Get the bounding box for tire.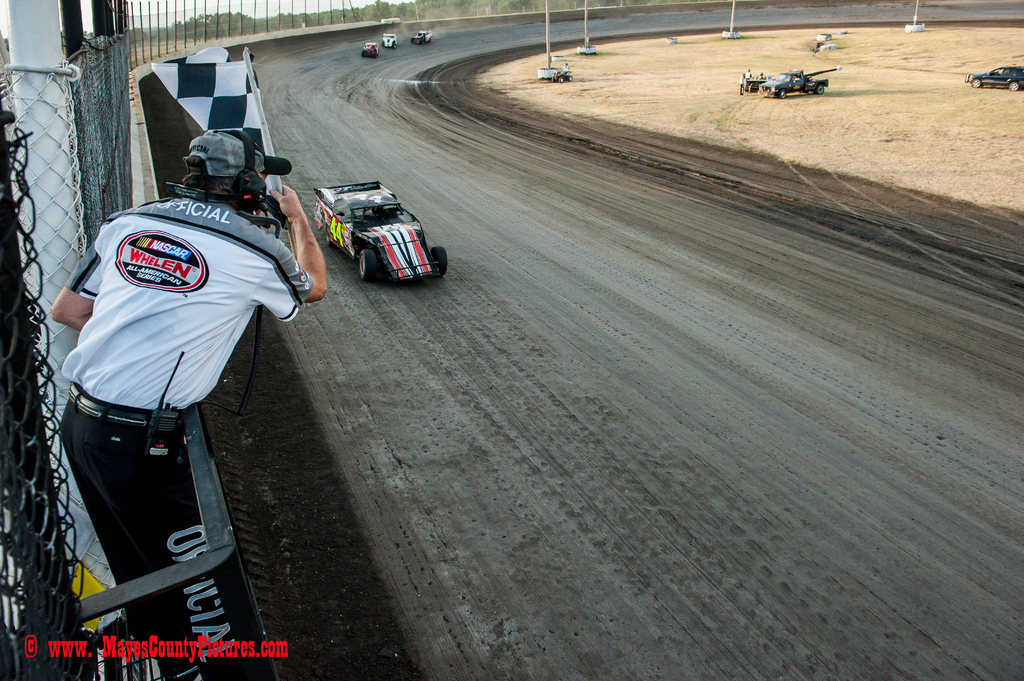
[778,90,787,99].
